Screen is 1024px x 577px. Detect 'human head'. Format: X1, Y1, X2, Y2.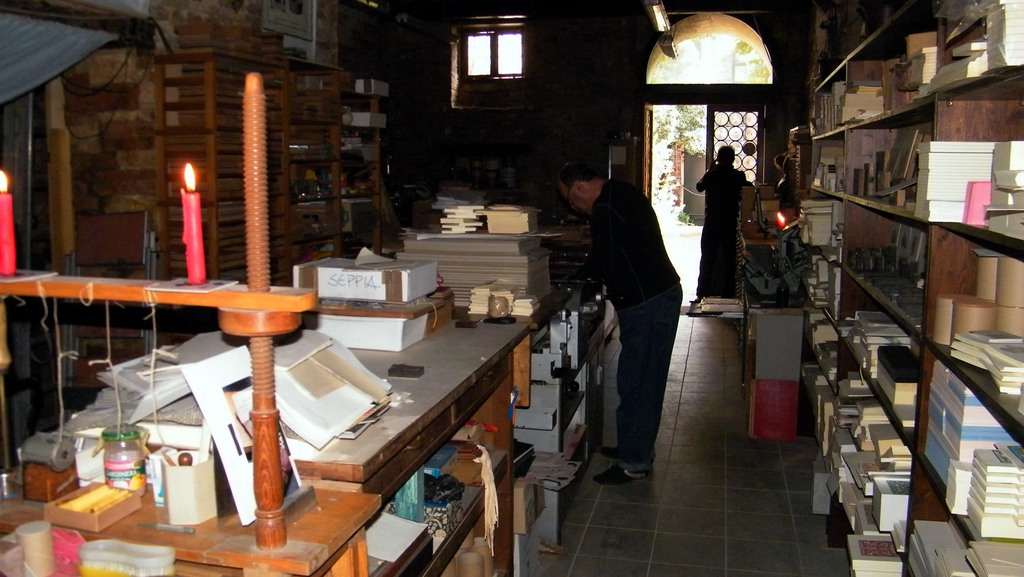
558, 167, 602, 215.
